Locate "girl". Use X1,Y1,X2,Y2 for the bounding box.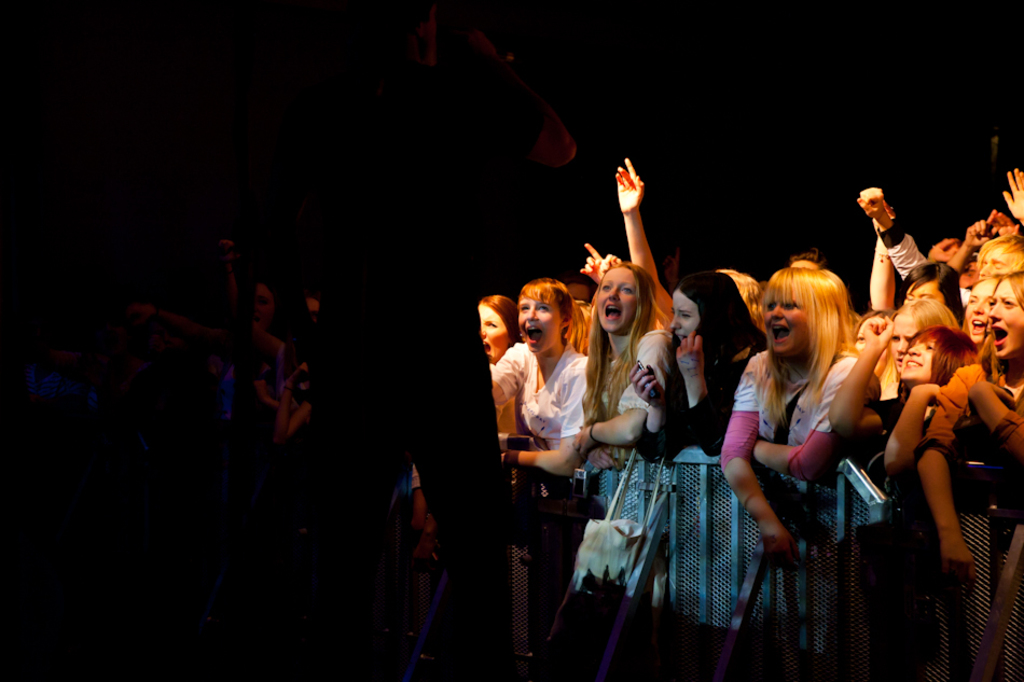
828,325,979,442.
